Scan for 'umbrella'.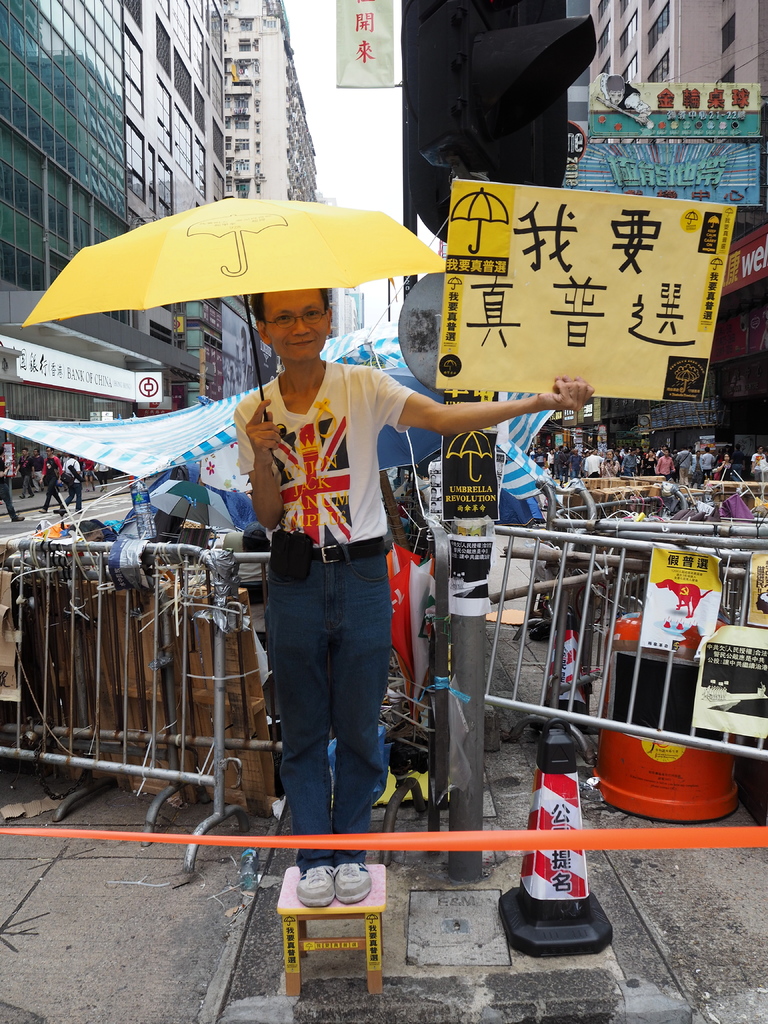
Scan result: l=188, t=213, r=282, b=274.
